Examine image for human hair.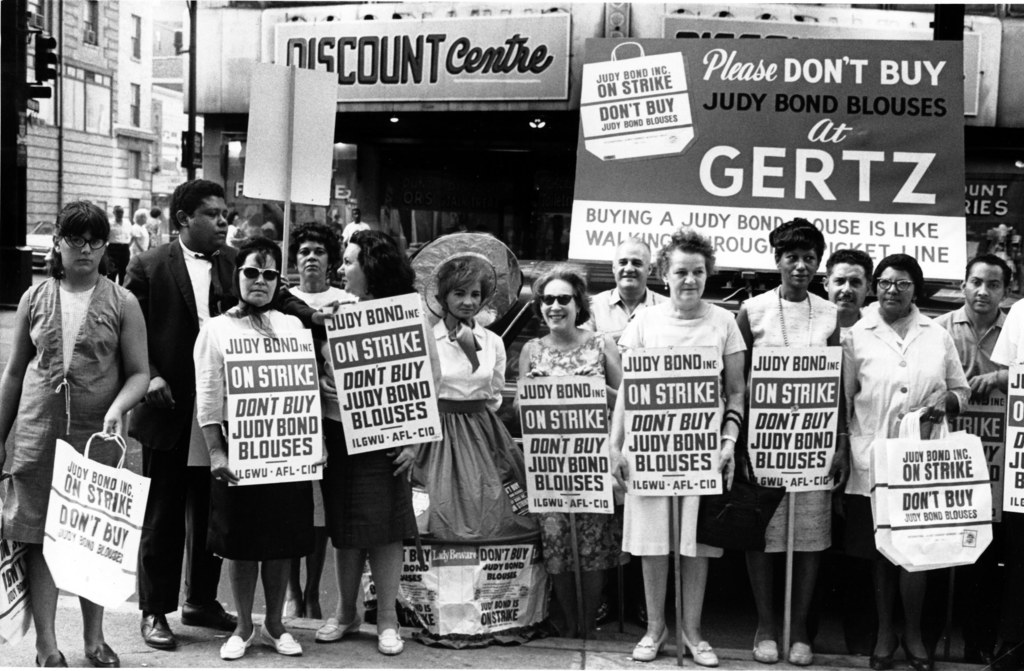
Examination result: 115 205 125 215.
